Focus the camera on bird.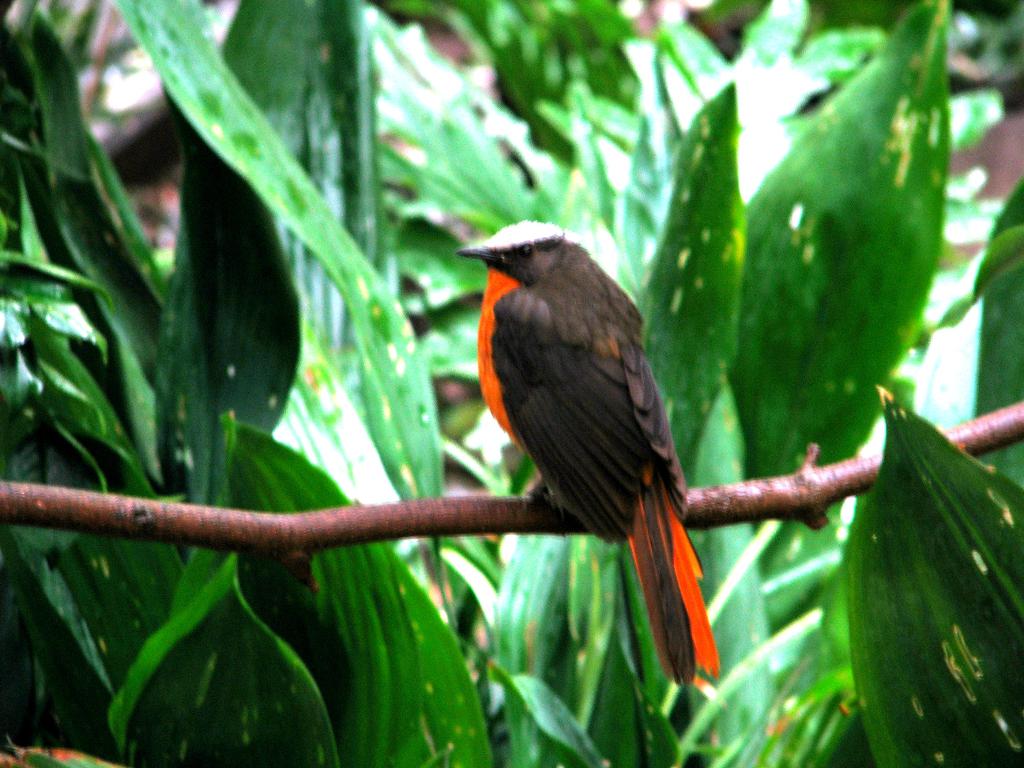
Focus region: crop(459, 225, 721, 692).
